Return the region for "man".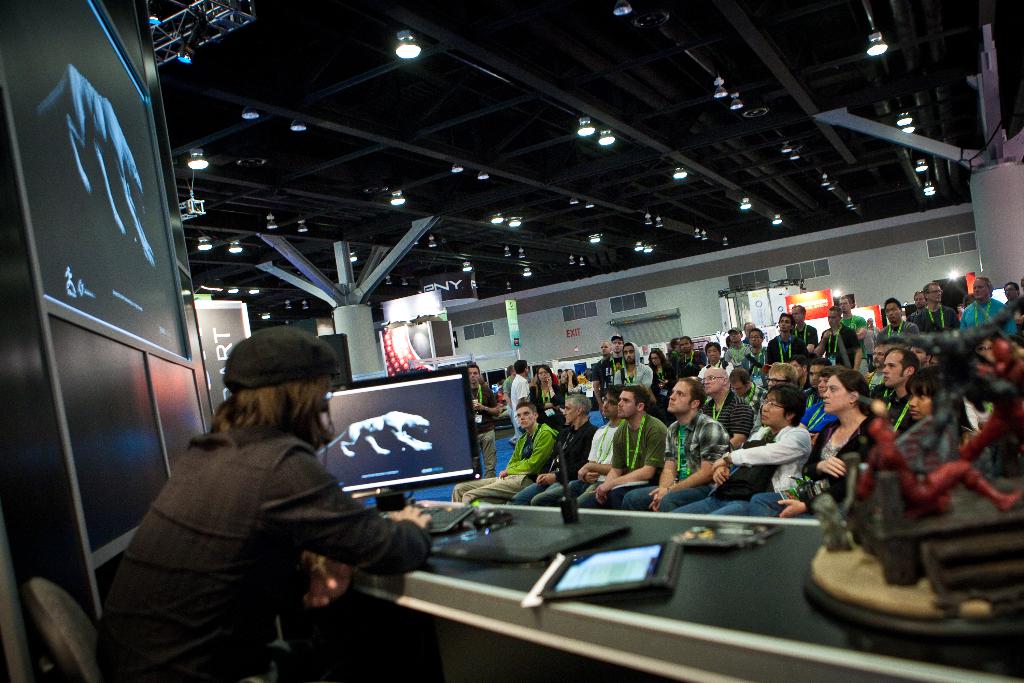
bbox=[766, 314, 810, 363].
